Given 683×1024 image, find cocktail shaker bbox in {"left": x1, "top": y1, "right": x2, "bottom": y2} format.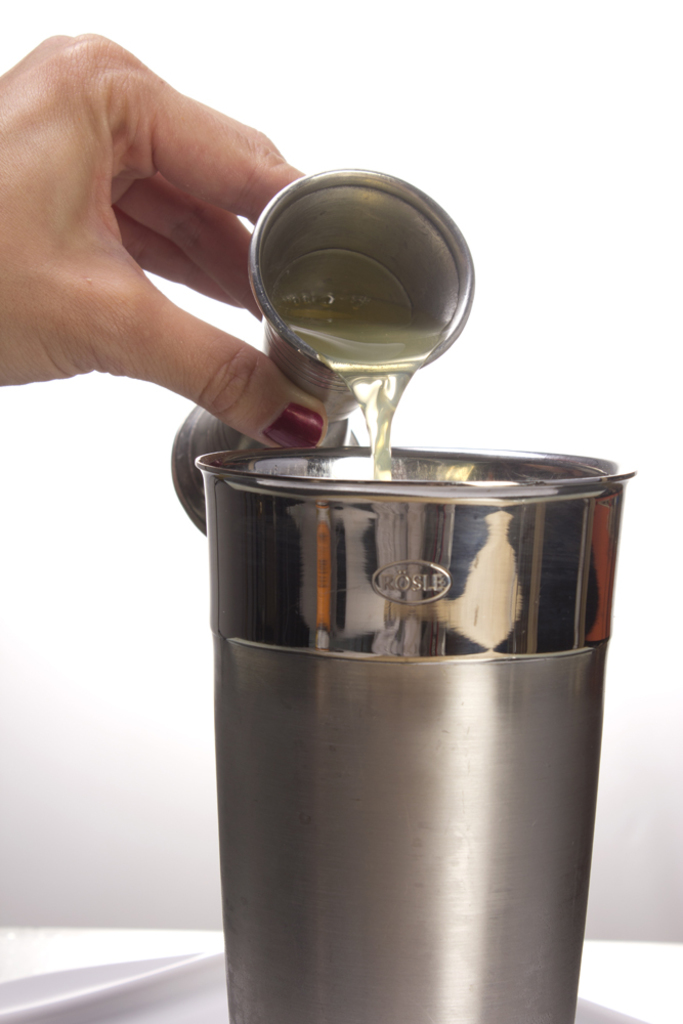
{"left": 170, "top": 161, "right": 642, "bottom": 1023}.
